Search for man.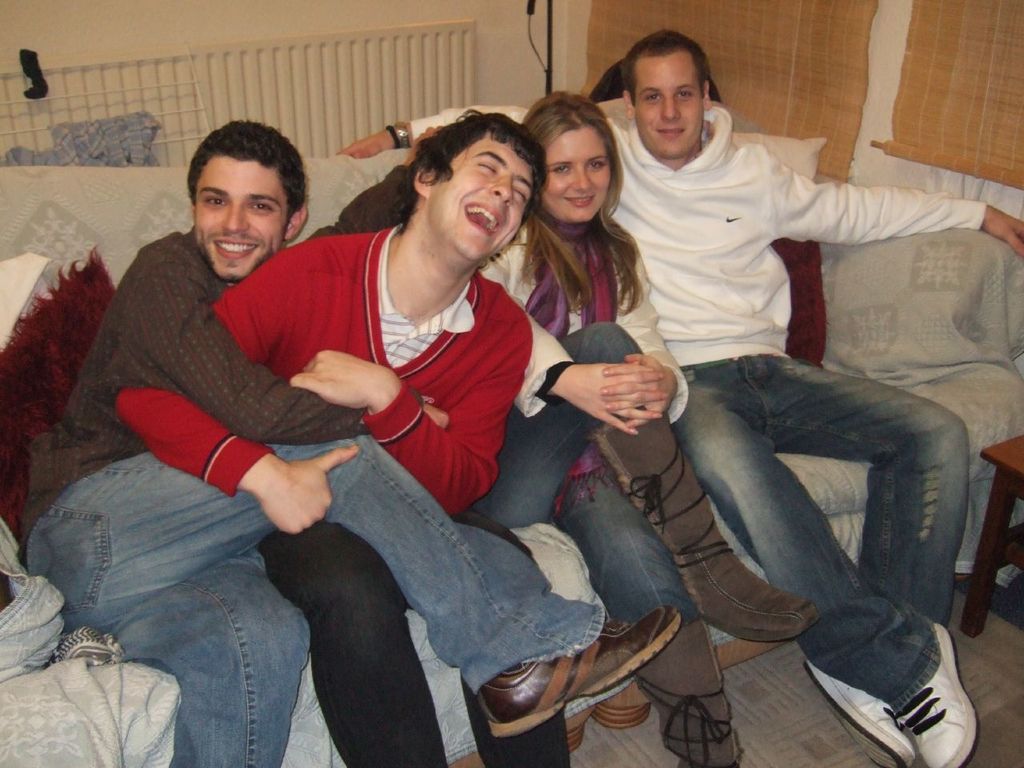
Found at 122, 112, 574, 767.
